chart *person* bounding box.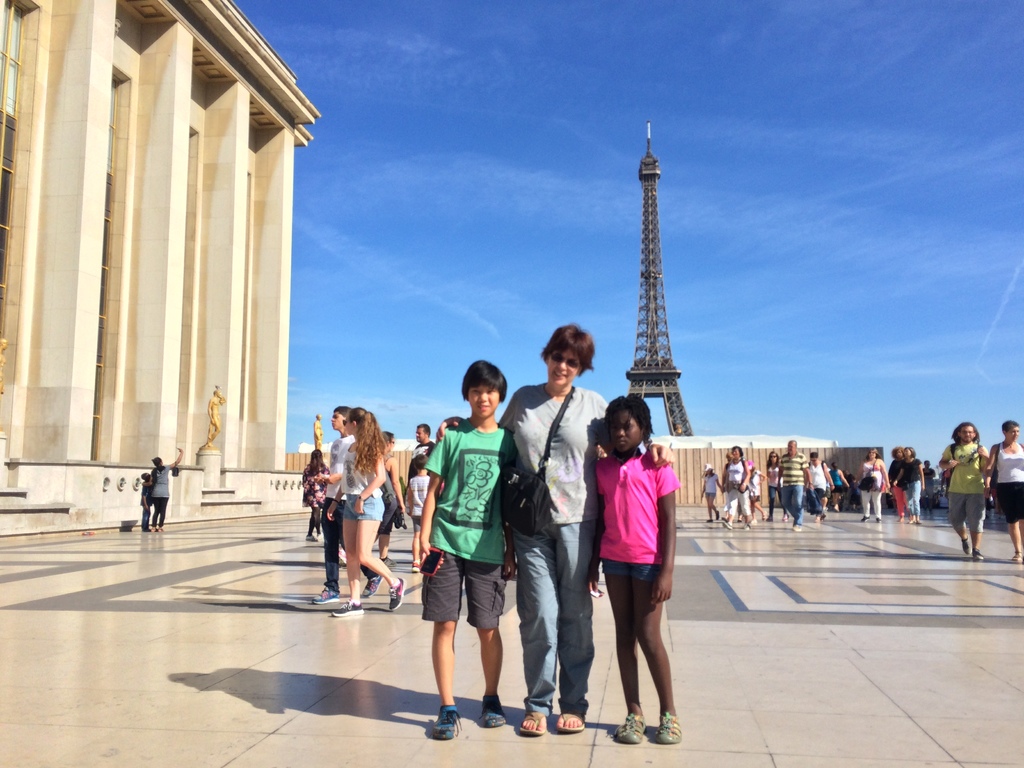
Charted: {"x1": 434, "y1": 323, "x2": 677, "y2": 736}.
